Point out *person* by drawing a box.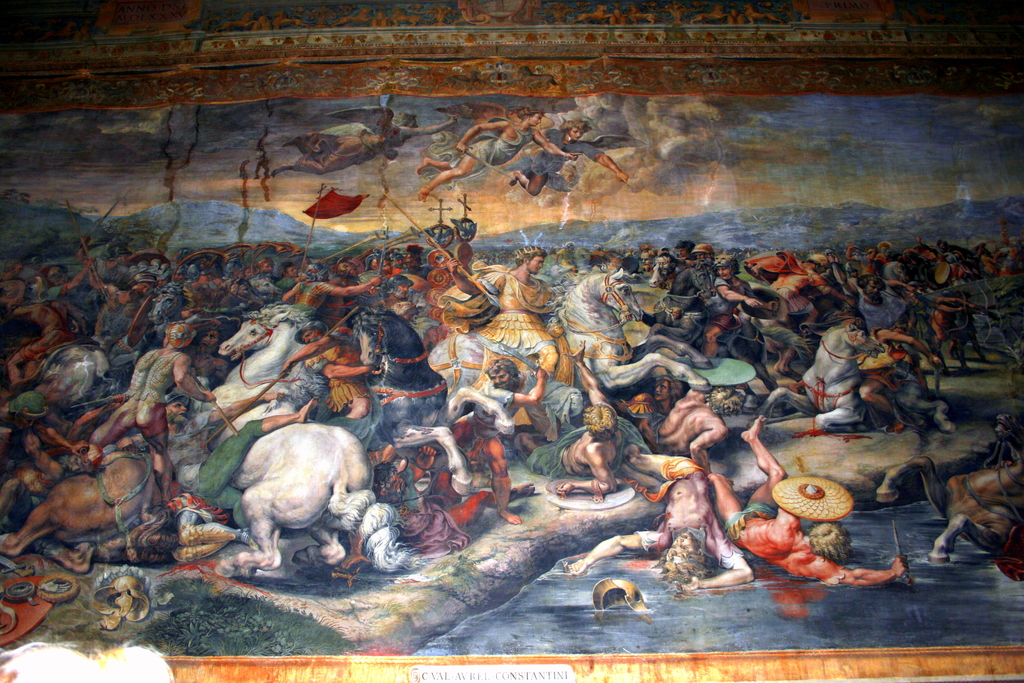
detection(636, 385, 745, 473).
